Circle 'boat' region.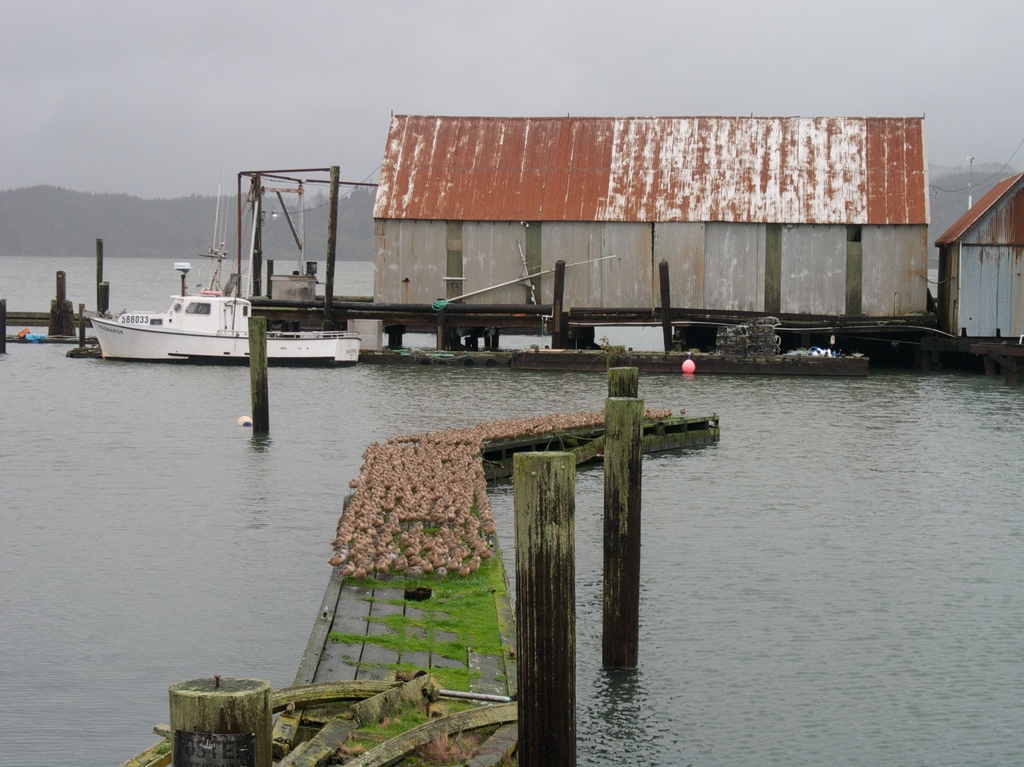
Region: Rect(60, 217, 350, 366).
